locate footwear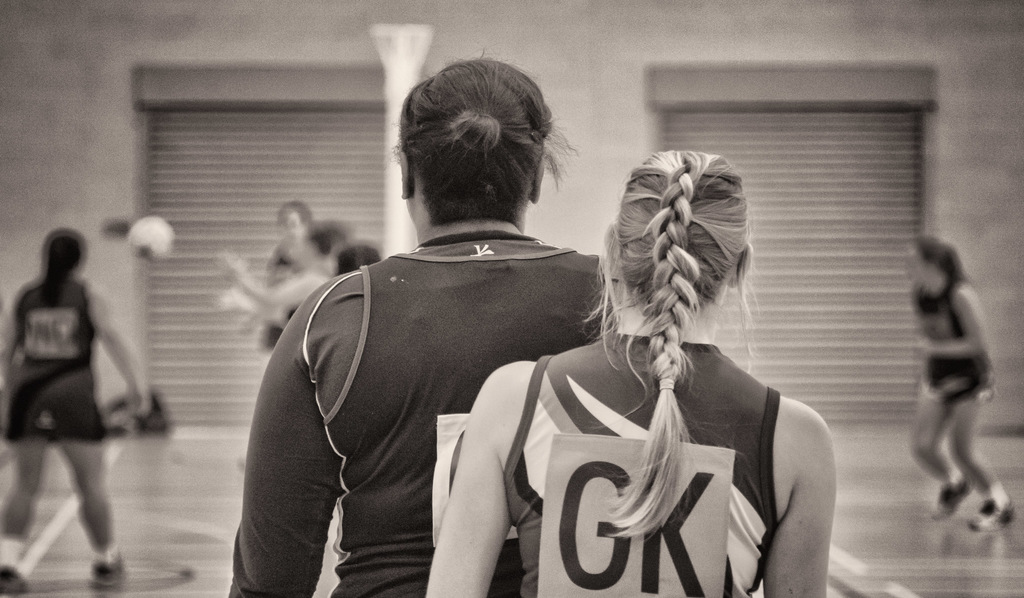
929,469,970,522
